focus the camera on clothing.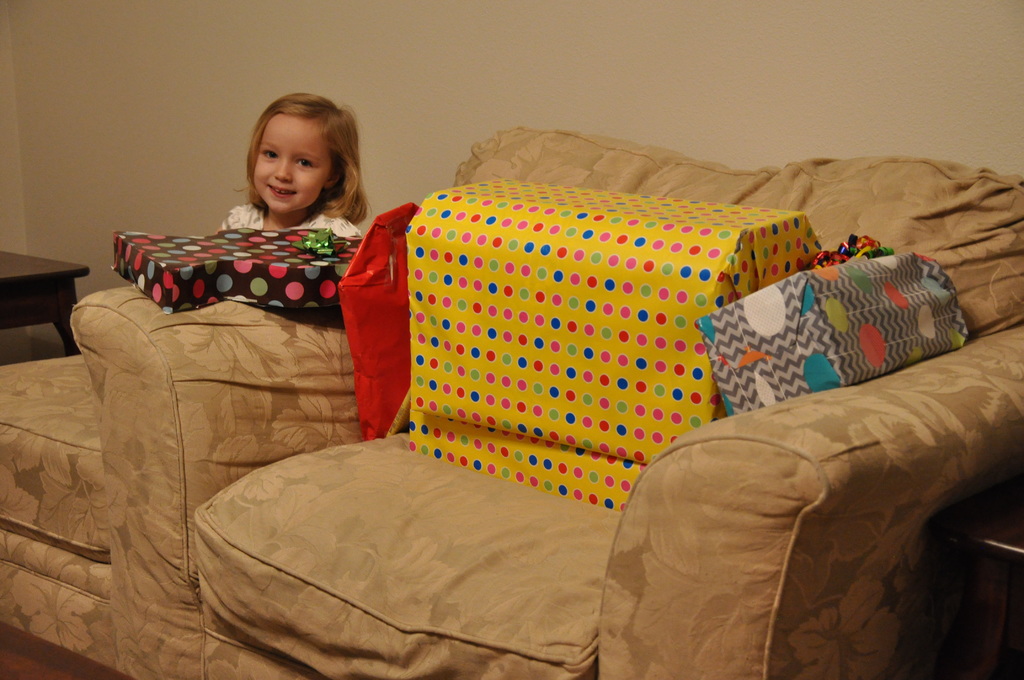
Focus region: x1=214 y1=195 x2=365 y2=240.
